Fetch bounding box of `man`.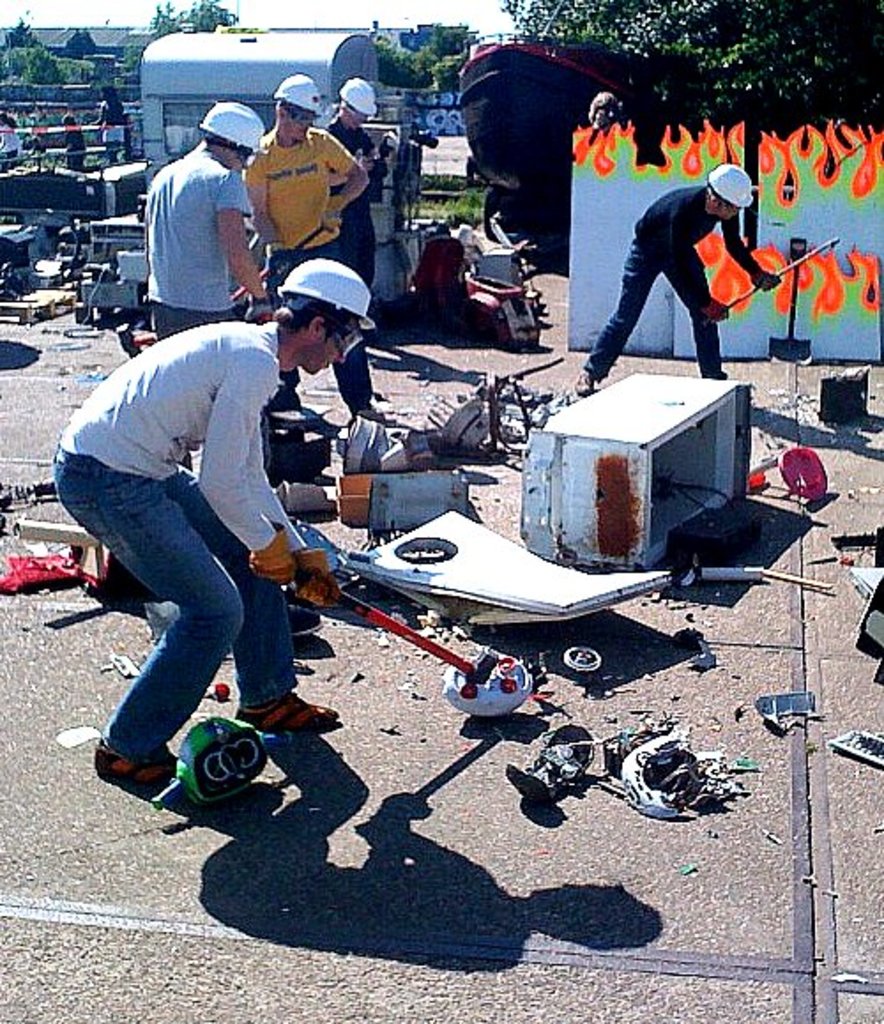
Bbox: BBox(44, 249, 380, 798).
